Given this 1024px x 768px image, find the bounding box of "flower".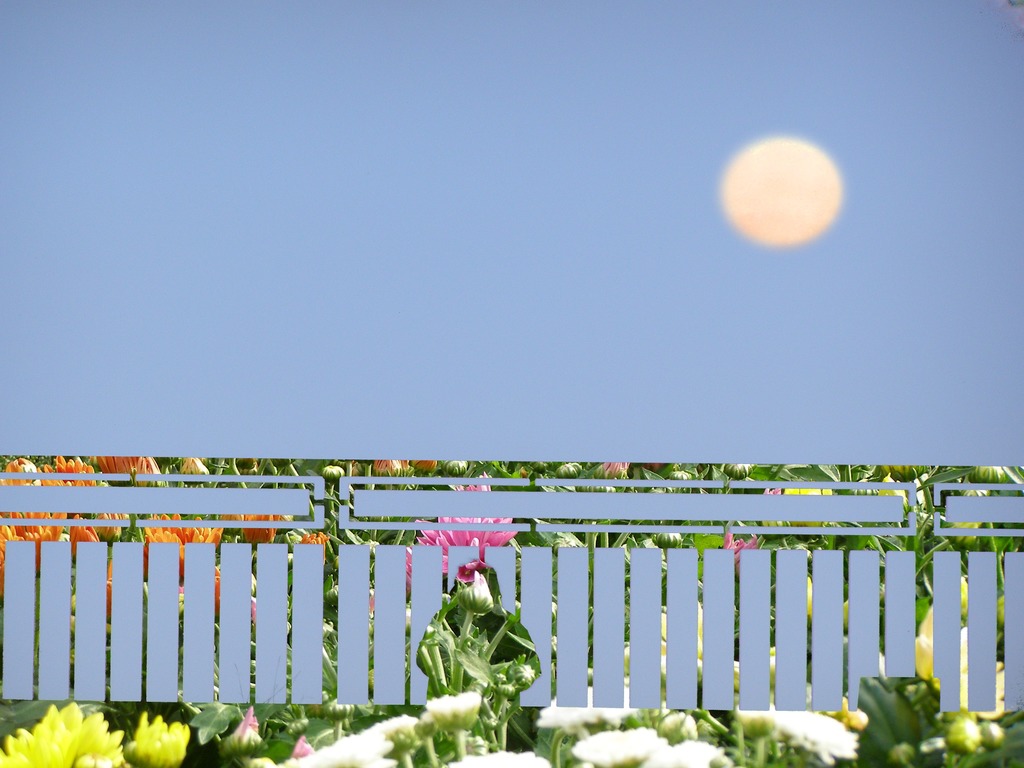
(419,480,538,589).
